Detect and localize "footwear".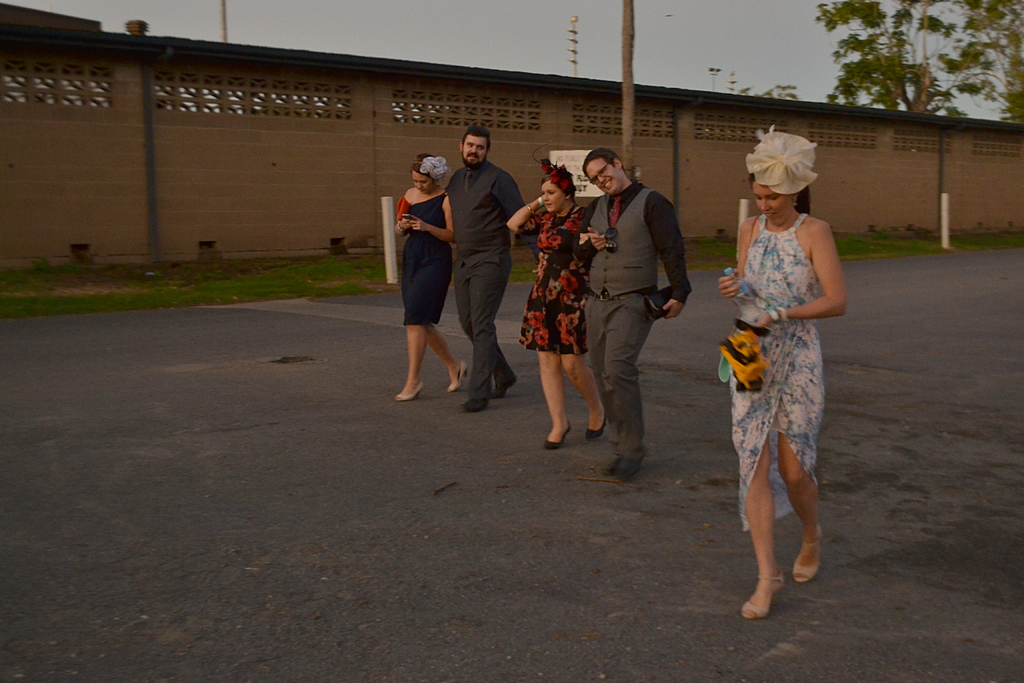
Localized at <bbox>586, 411, 610, 442</bbox>.
